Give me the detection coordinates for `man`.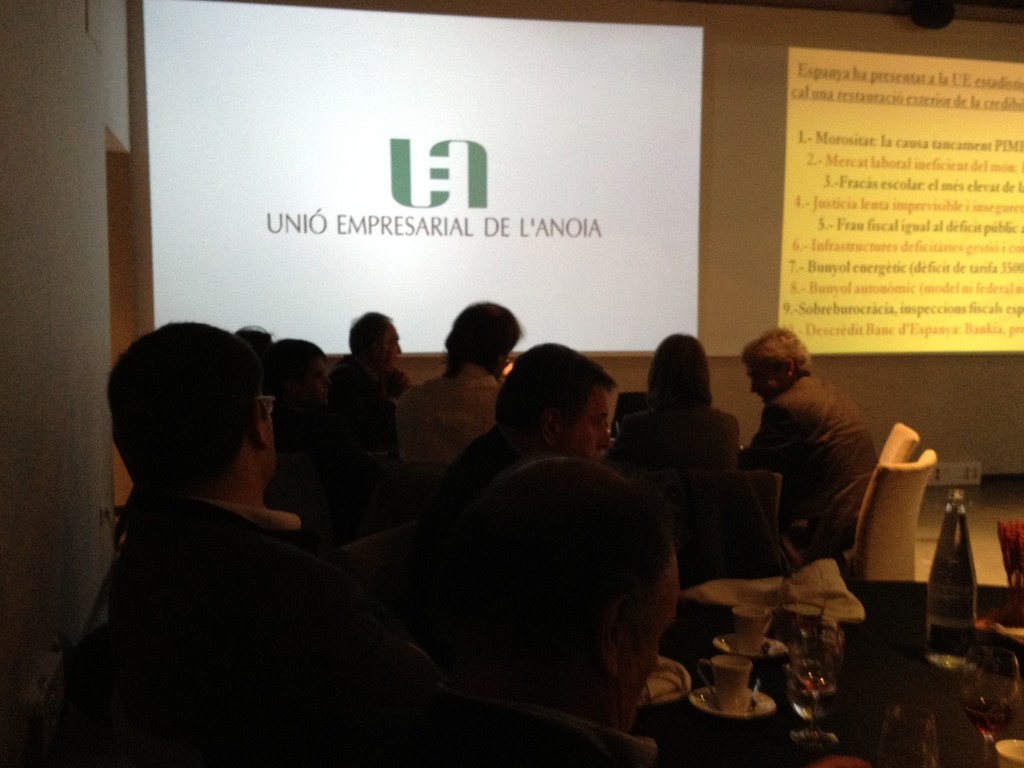
[162, 310, 613, 765].
